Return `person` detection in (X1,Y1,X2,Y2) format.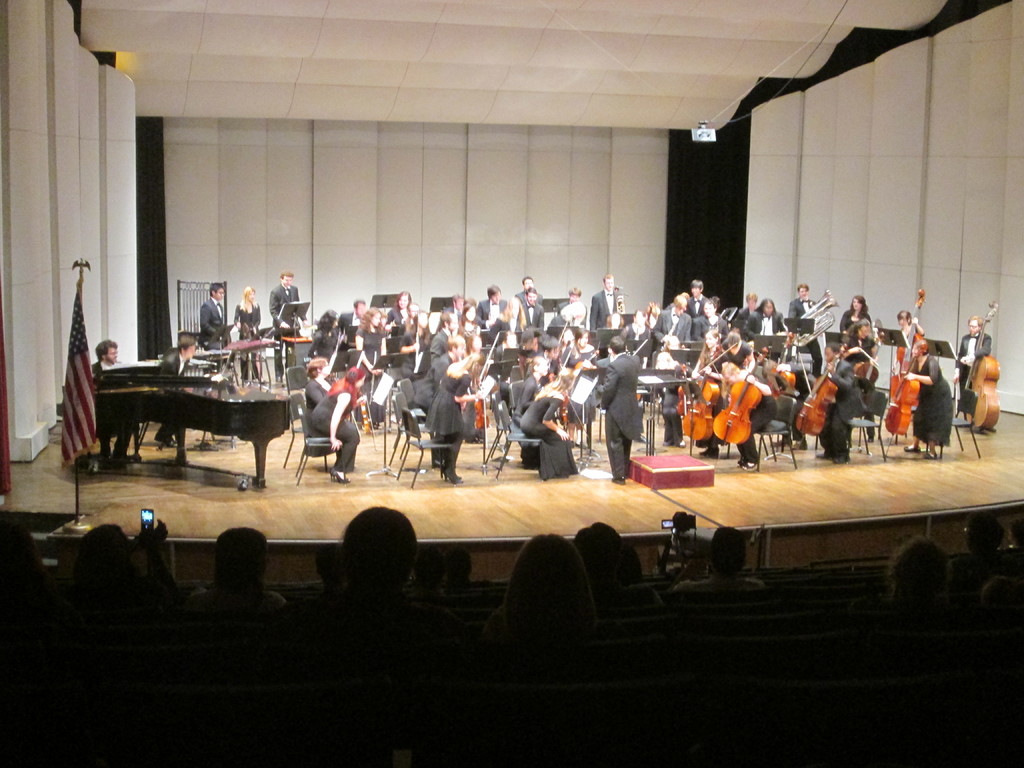
(302,341,358,476).
